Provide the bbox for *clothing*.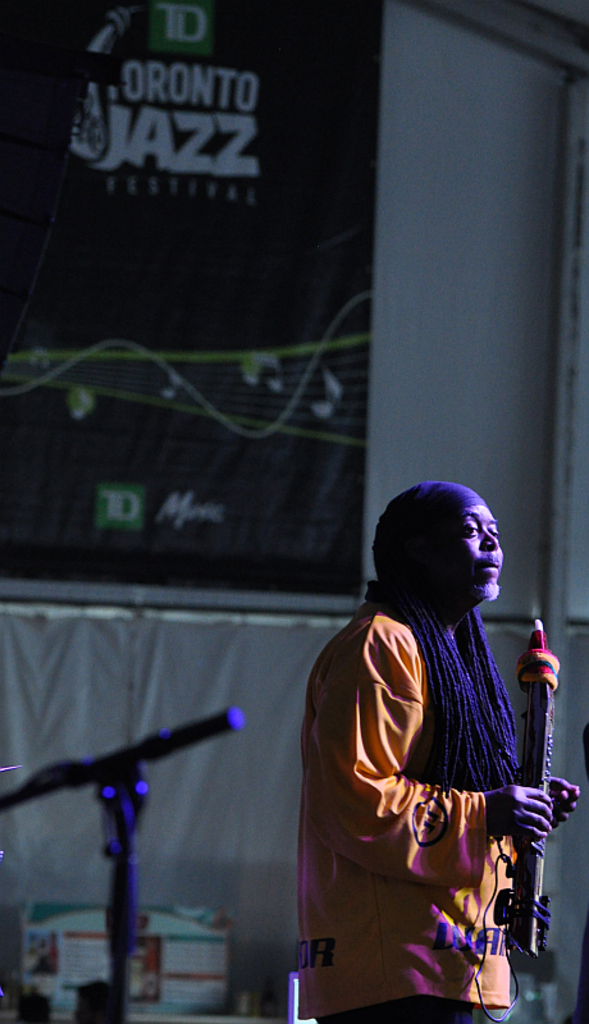
bbox(297, 599, 521, 1023).
